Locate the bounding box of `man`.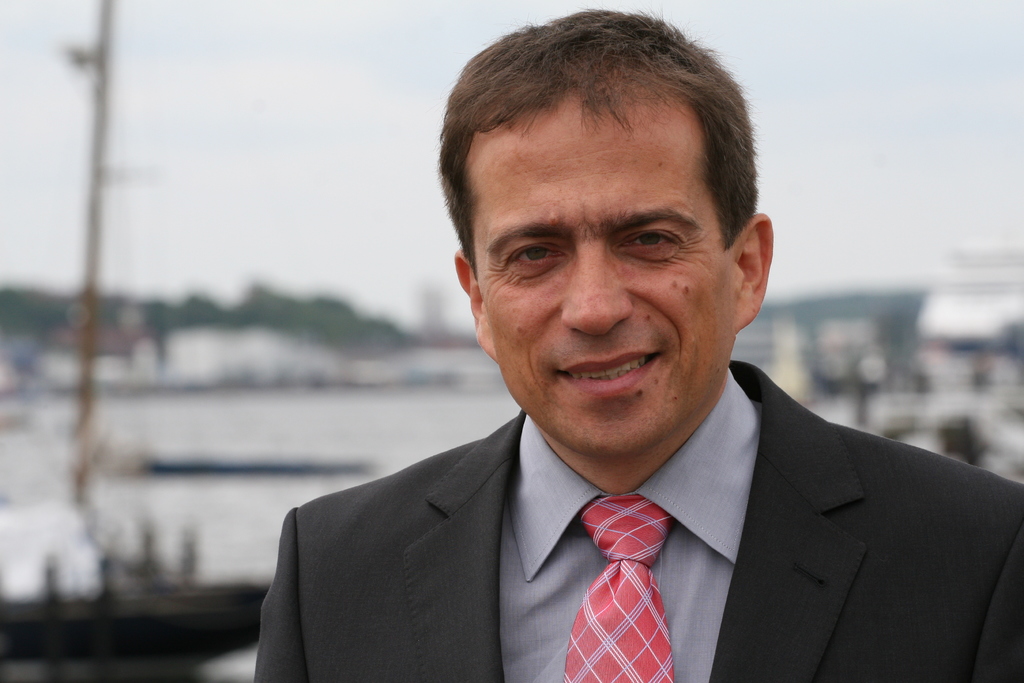
Bounding box: [248,40,1014,657].
